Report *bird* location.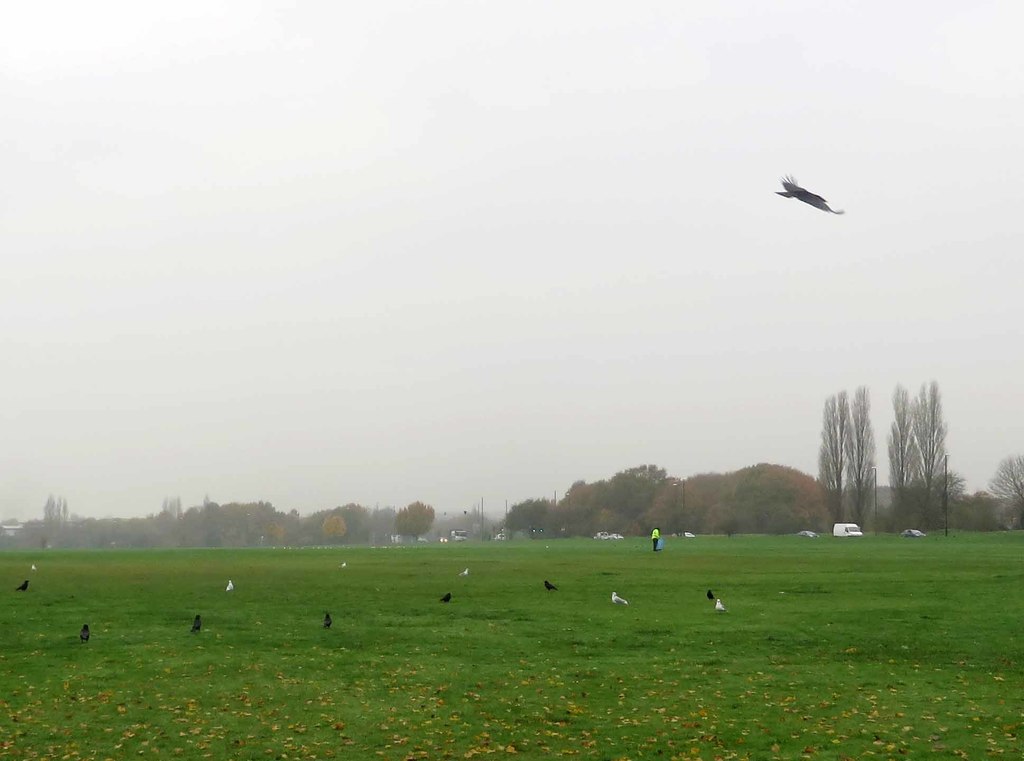
Report: pyautogui.locateOnScreen(186, 616, 200, 637).
